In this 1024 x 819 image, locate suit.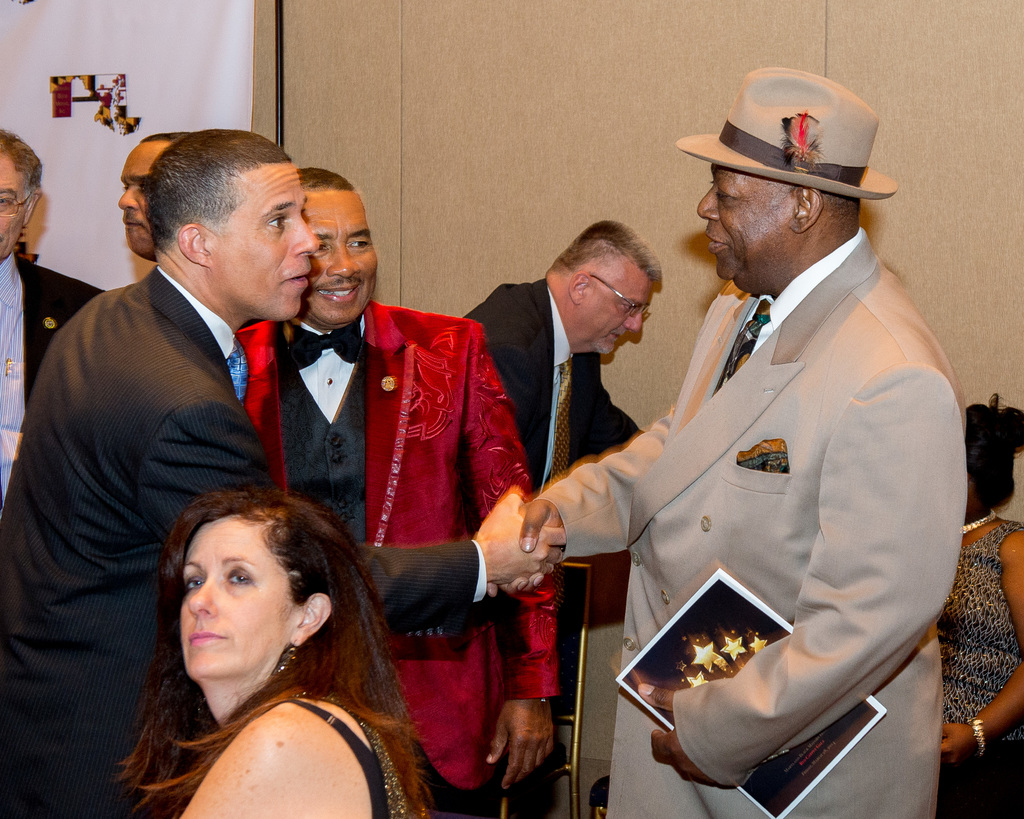
Bounding box: <bbox>506, 95, 963, 816</bbox>.
